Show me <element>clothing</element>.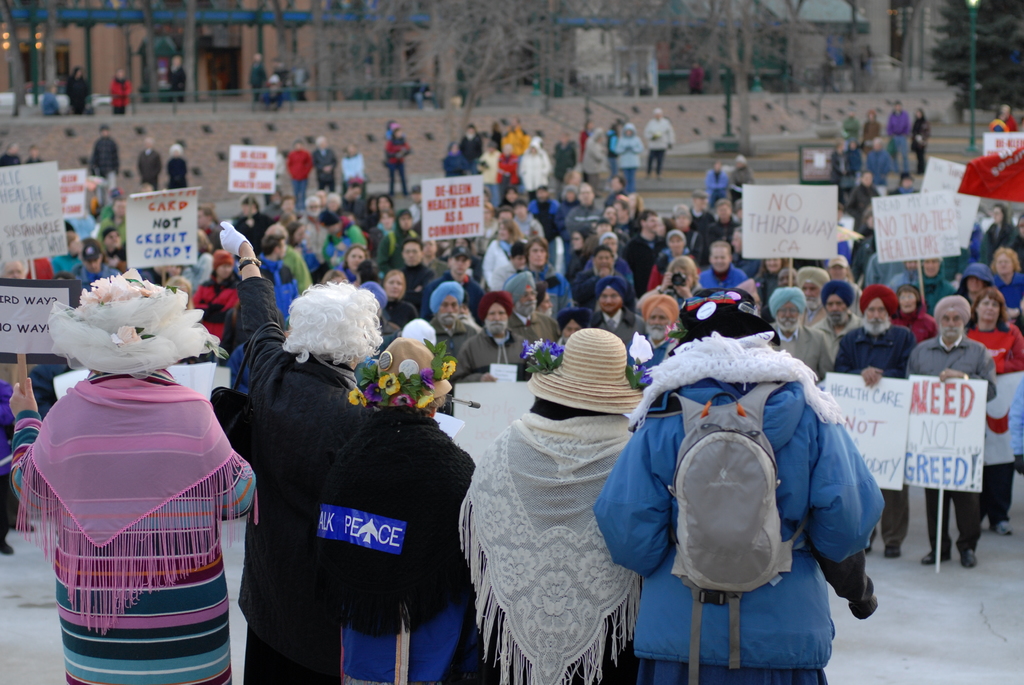
<element>clothing</element> is here: 911:118:932:173.
